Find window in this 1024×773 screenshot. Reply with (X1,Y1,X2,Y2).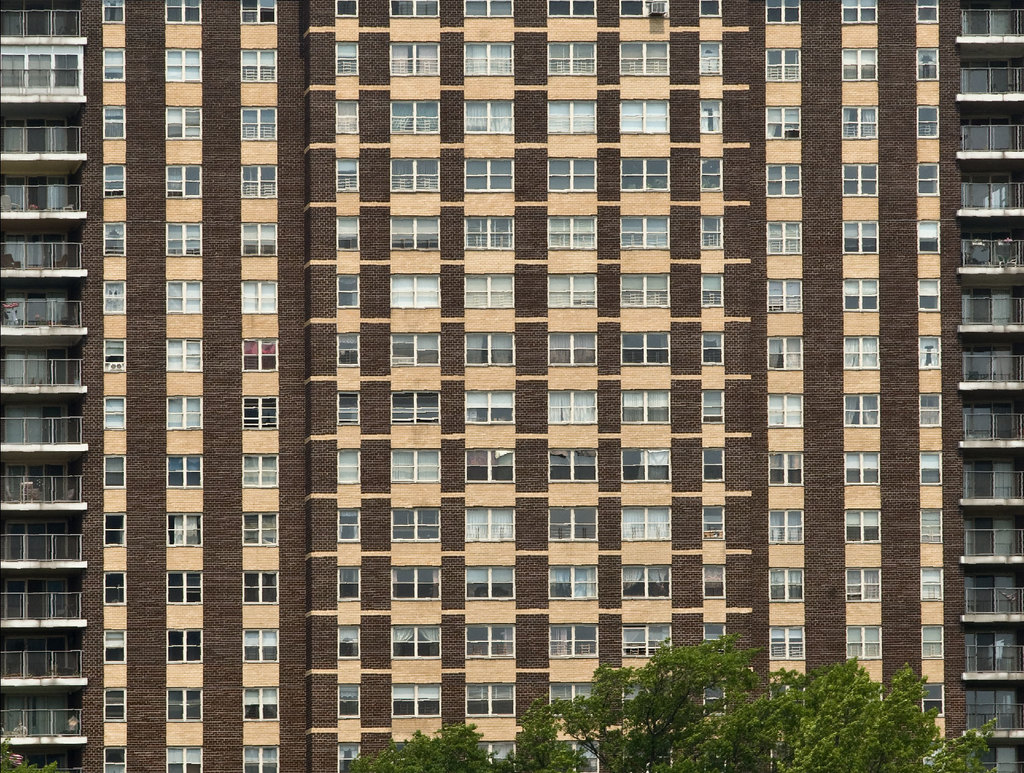
(105,513,125,548).
